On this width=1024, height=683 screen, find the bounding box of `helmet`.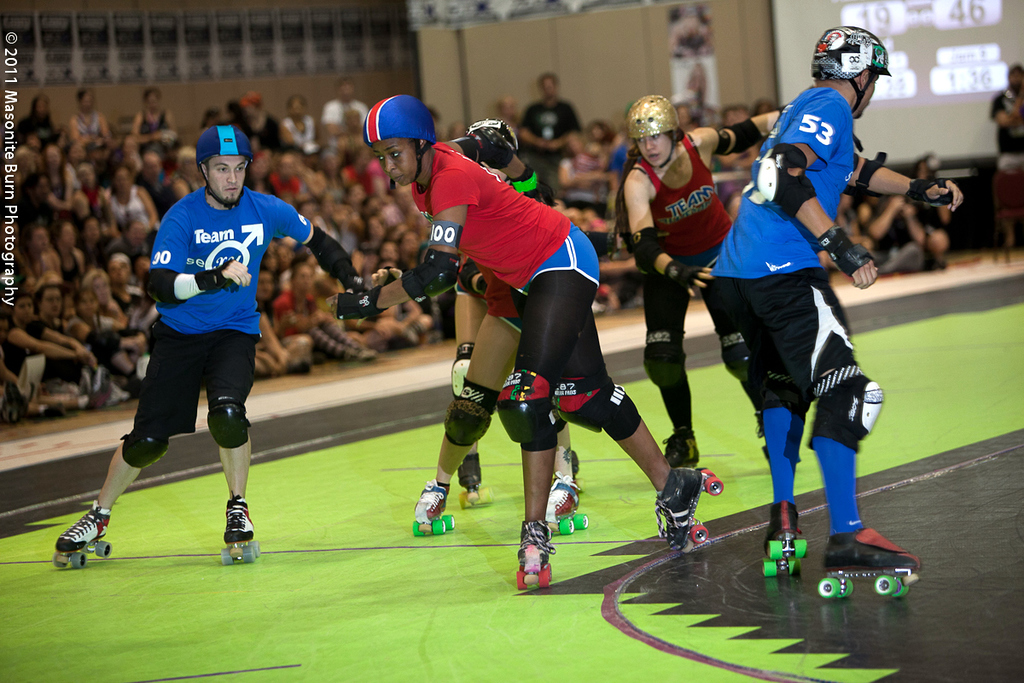
Bounding box: bbox=[468, 122, 521, 180].
